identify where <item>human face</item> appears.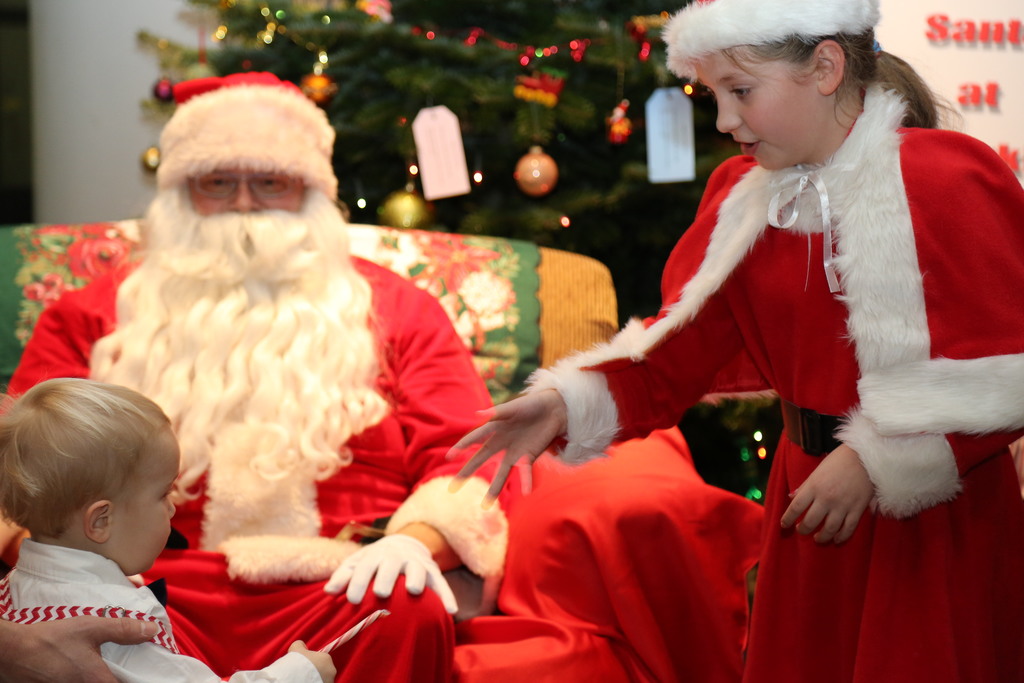
Appears at 185,167,314,219.
